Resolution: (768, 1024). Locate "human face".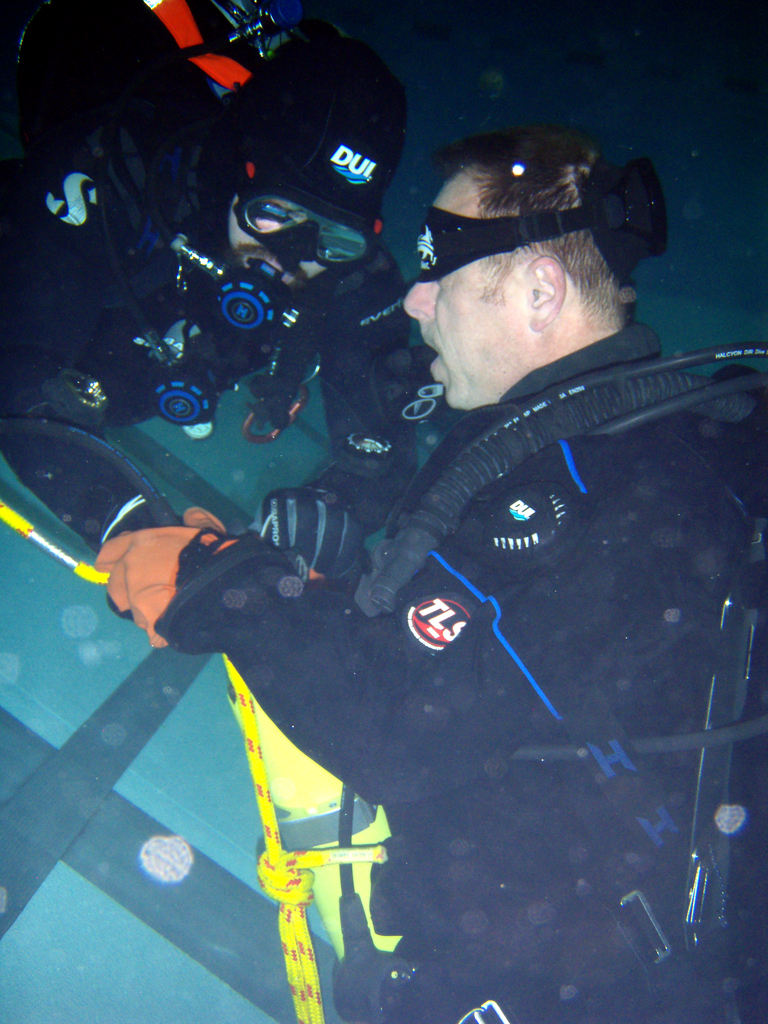
pyautogui.locateOnScreen(401, 166, 525, 426).
